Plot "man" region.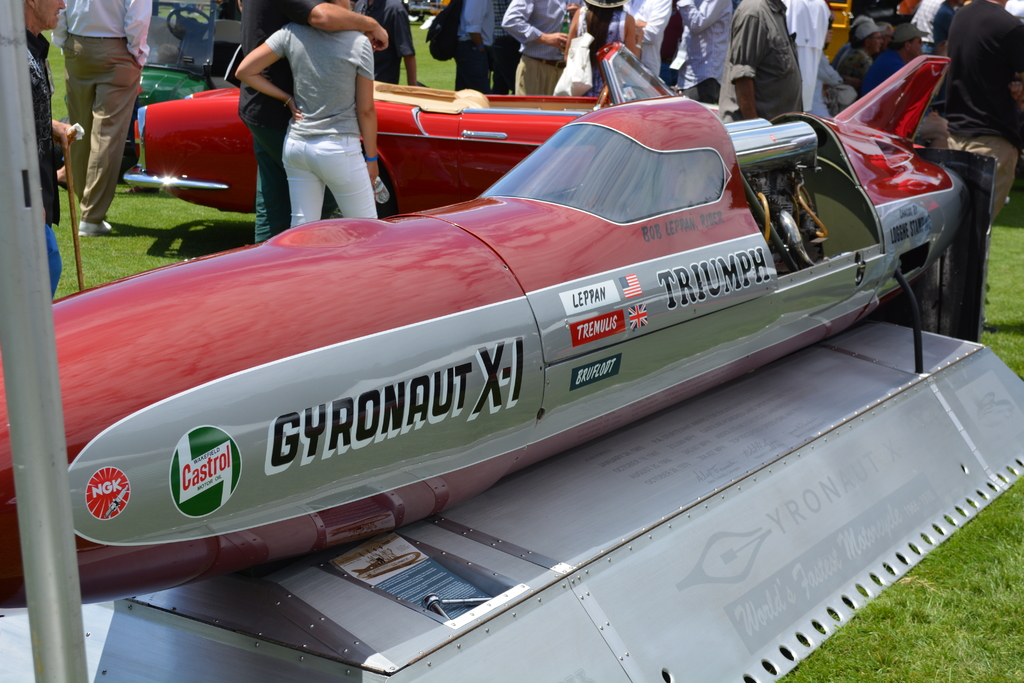
Plotted at [365, 0, 416, 85].
